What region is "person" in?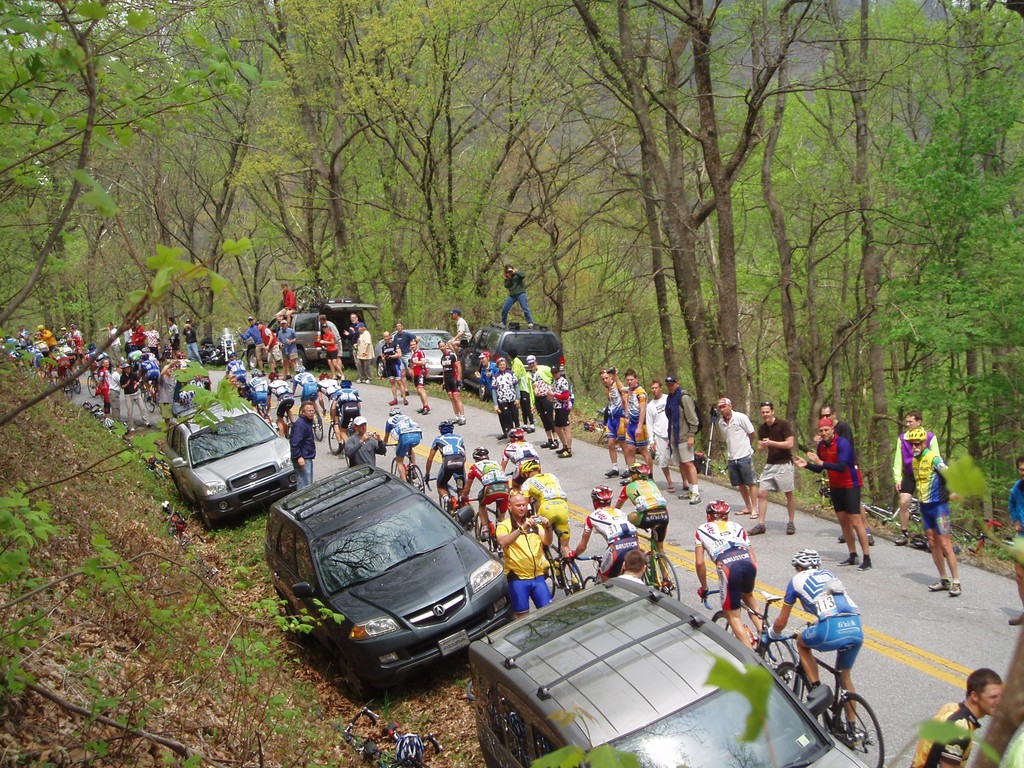
(x1=503, y1=430, x2=539, y2=494).
